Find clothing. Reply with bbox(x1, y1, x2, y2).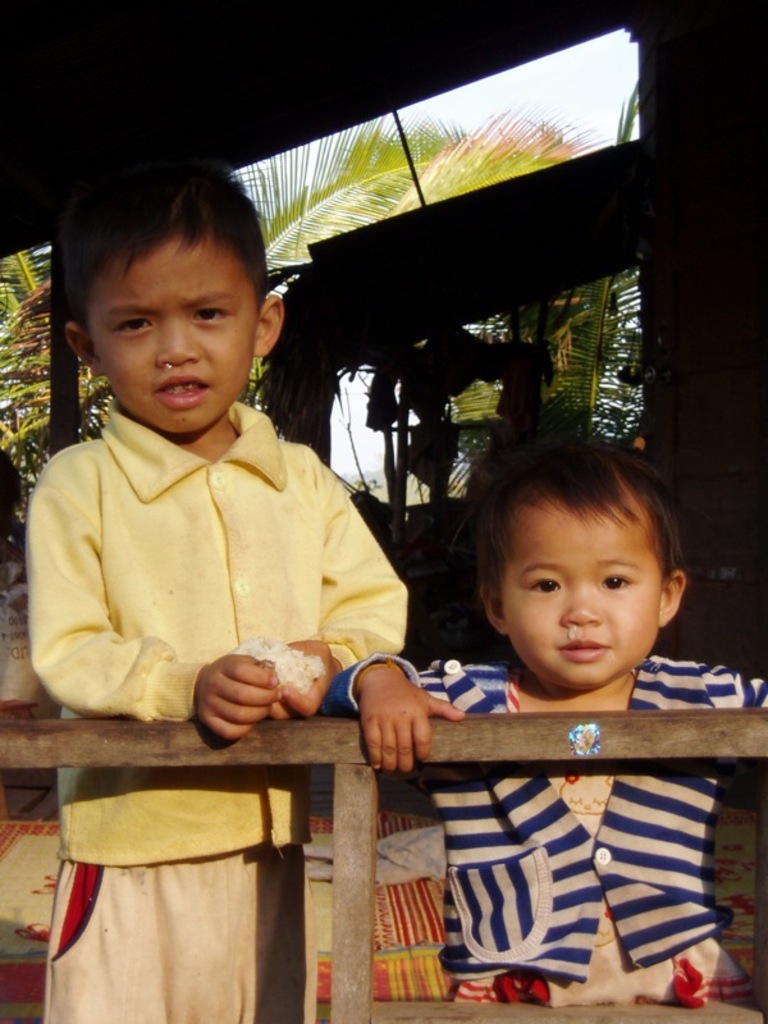
bbox(317, 660, 767, 1006).
